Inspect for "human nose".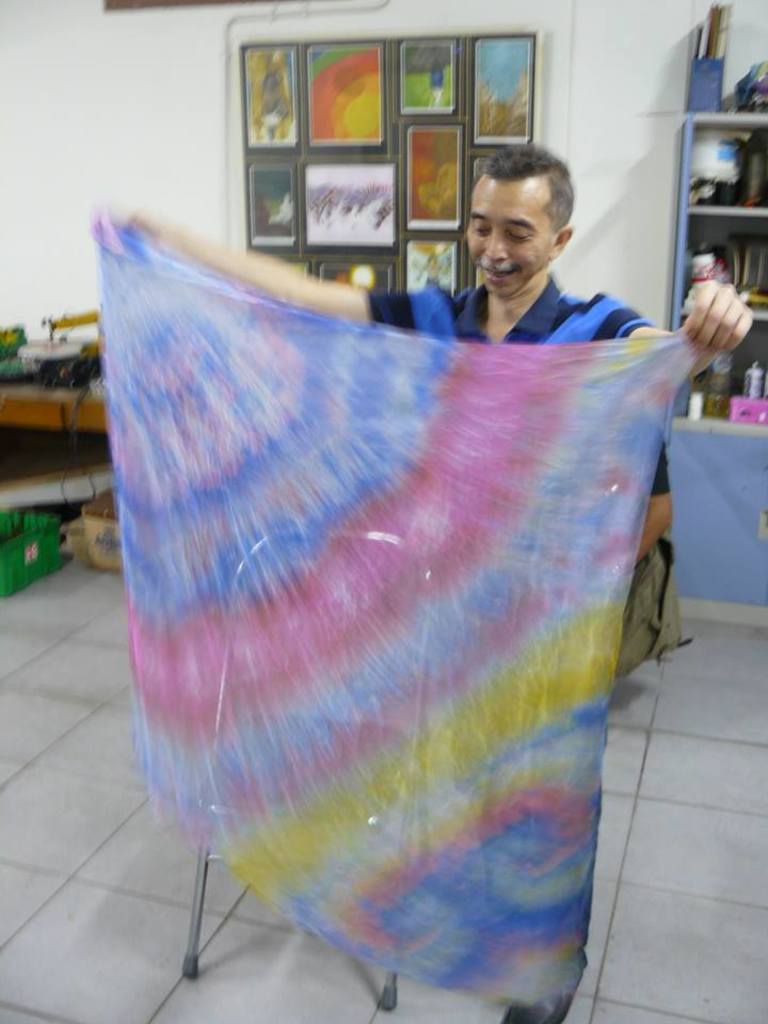
Inspection: rect(490, 237, 507, 260).
